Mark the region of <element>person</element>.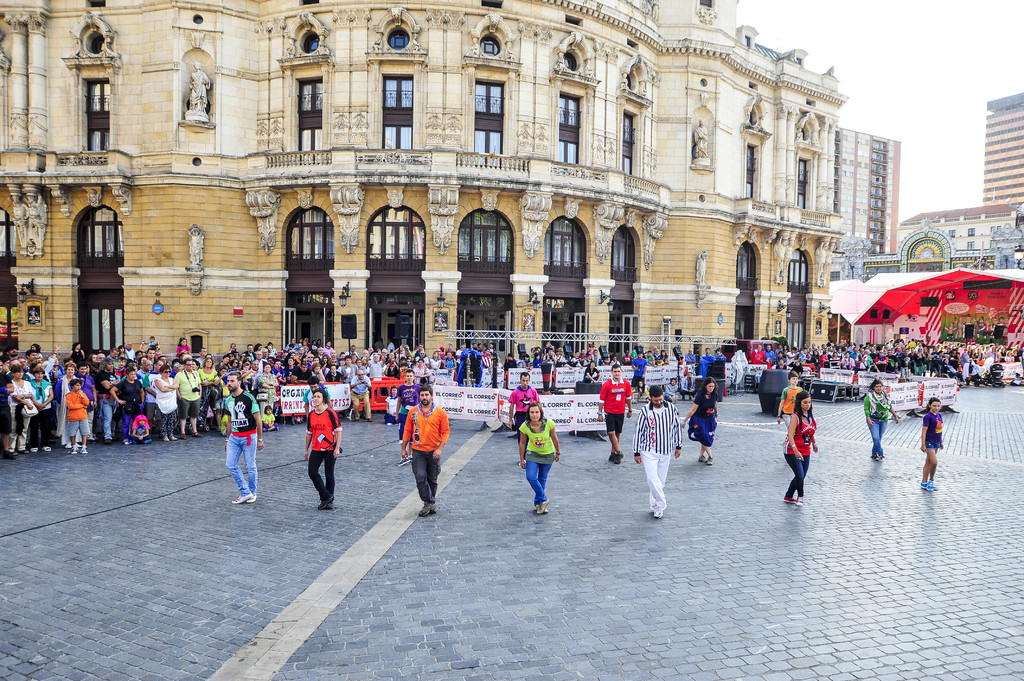
Region: 776/372/803/433.
